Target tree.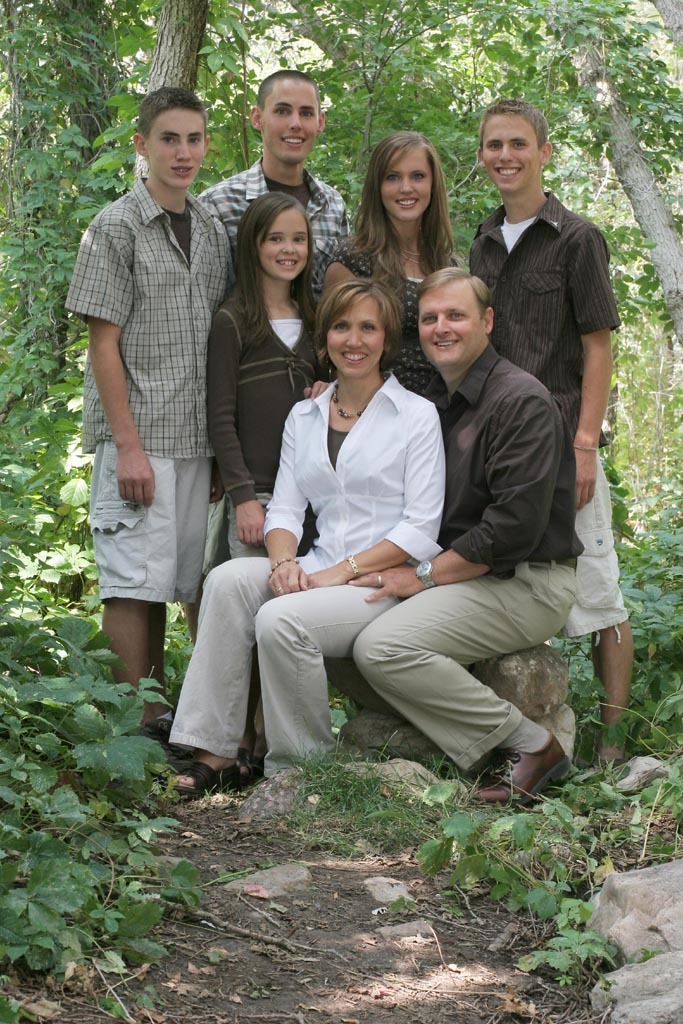
Target region: pyautogui.locateOnScreen(0, 0, 682, 627).
